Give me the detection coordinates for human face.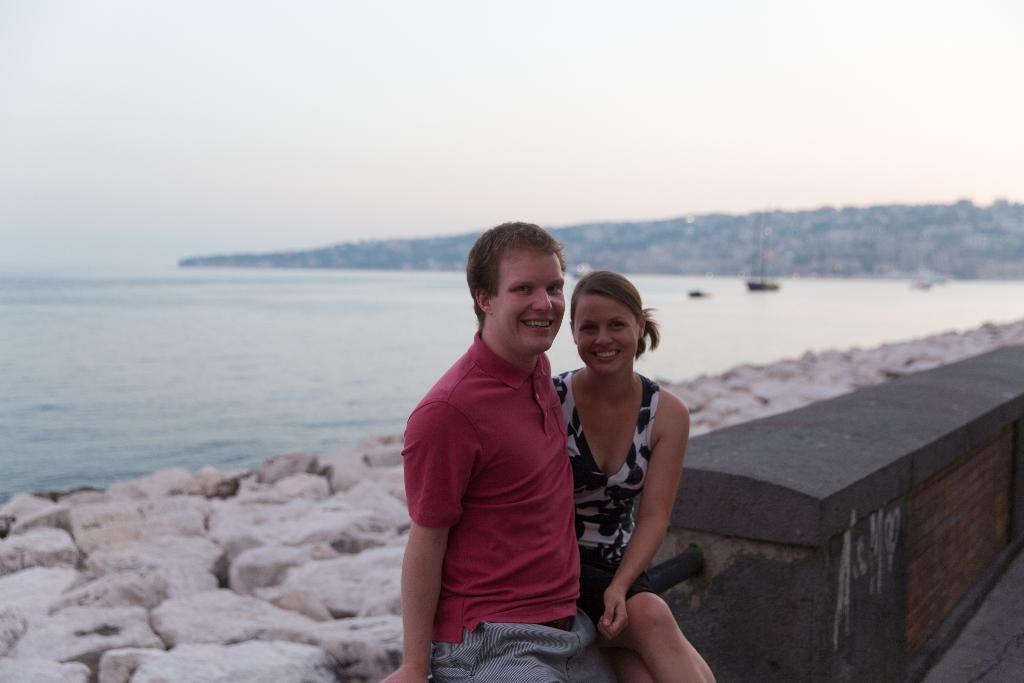
492:248:561:354.
